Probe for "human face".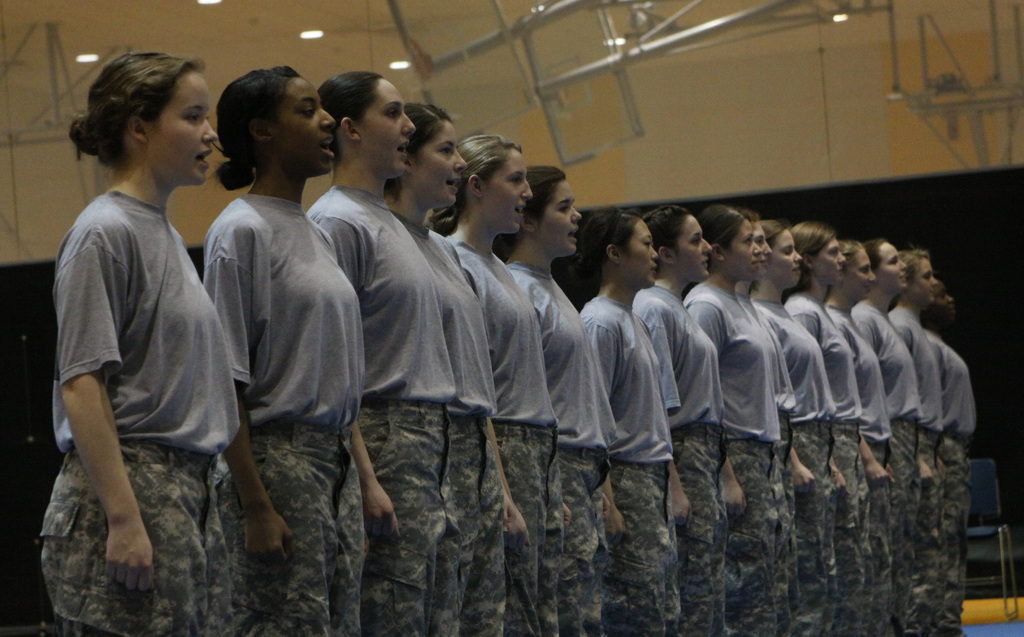
Probe result: <region>541, 184, 584, 255</region>.
